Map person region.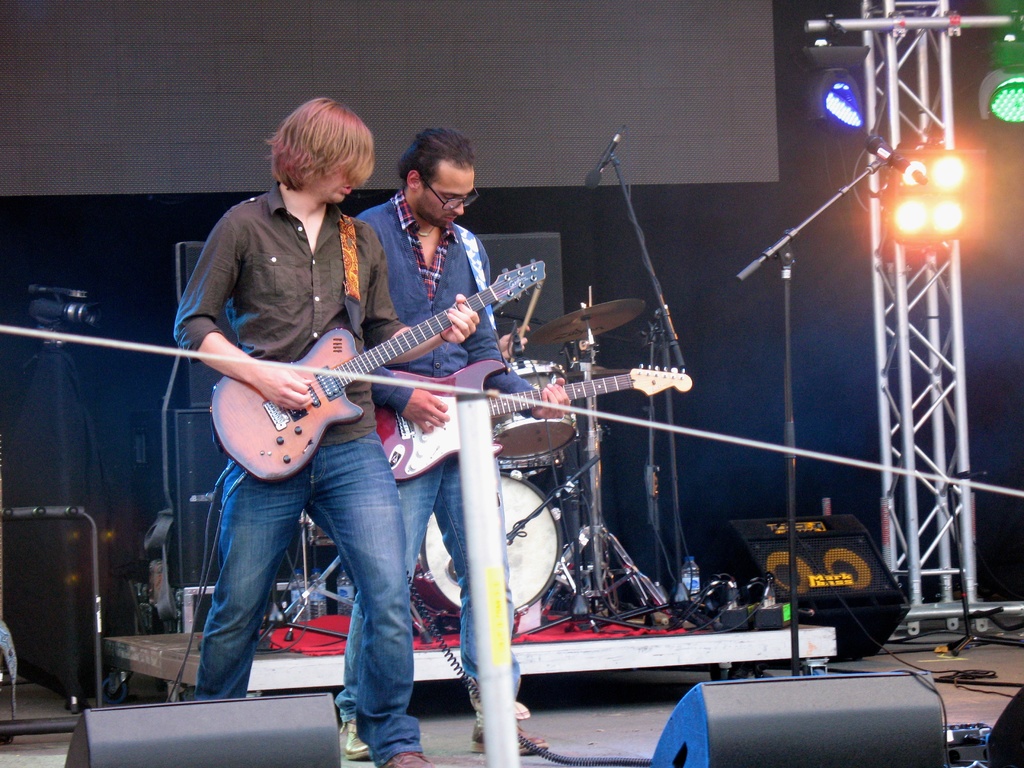
Mapped to (left=333, top=129, right=573, bottom=760).
